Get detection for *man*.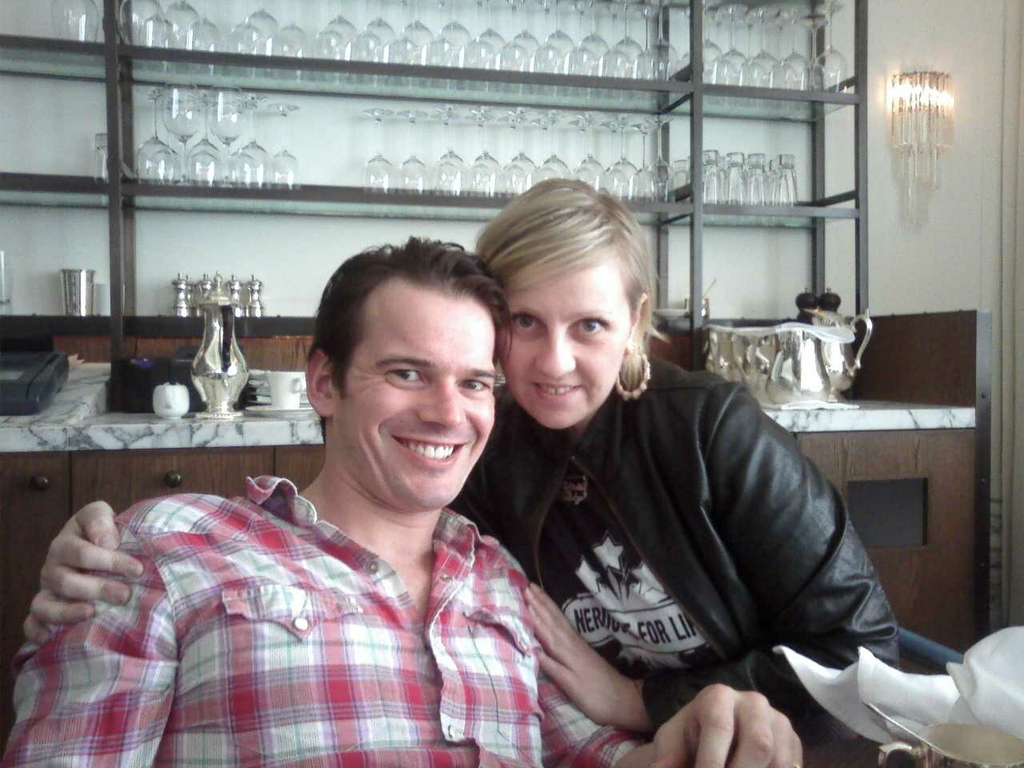
Detection: (left=0, top=228, right=810, bottom=767).
